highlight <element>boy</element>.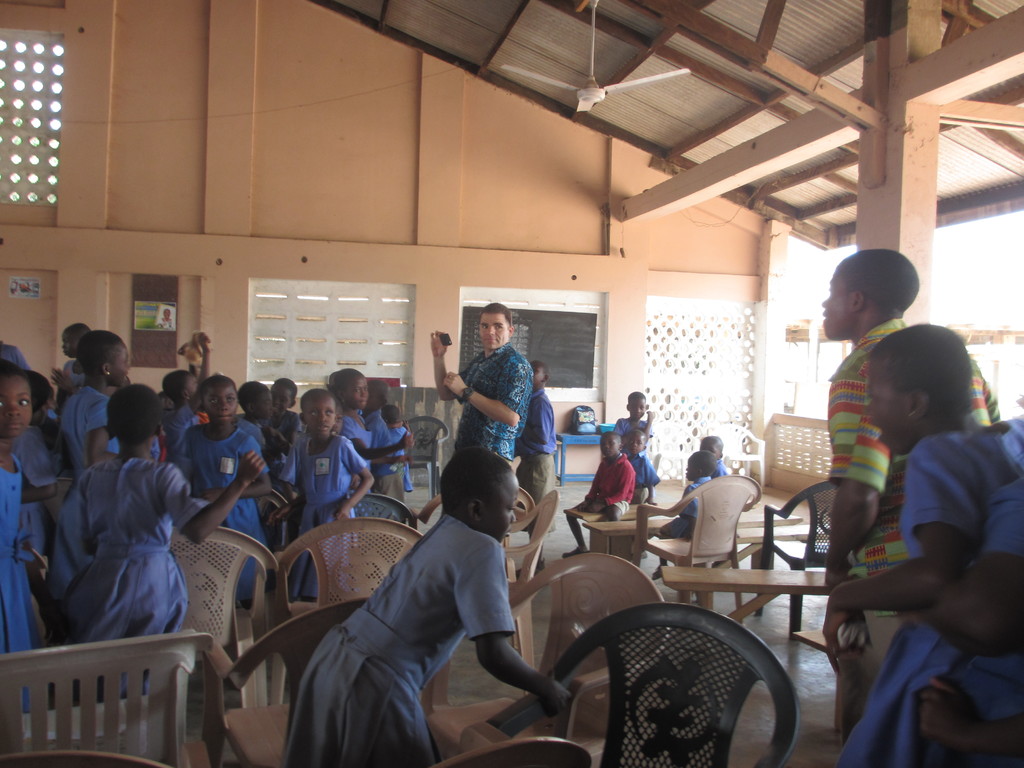
Highlighted region: x1=650 y1=449 x2=712 y2=579.
